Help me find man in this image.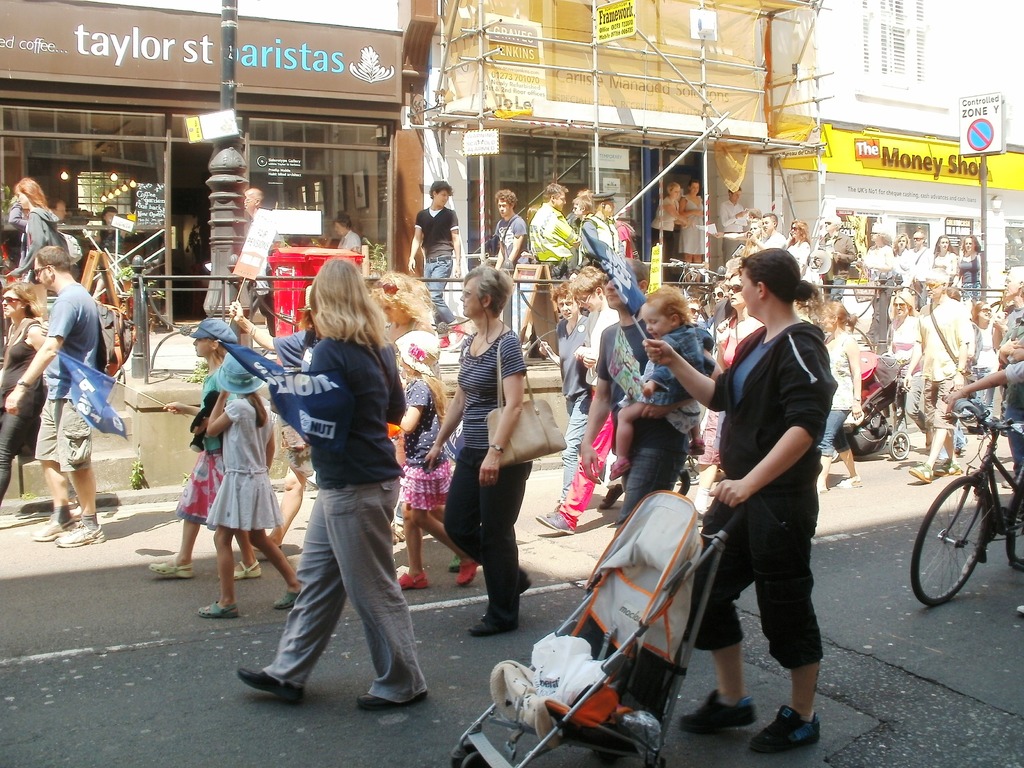
Found it: <box>585,183,643,306</box>.
